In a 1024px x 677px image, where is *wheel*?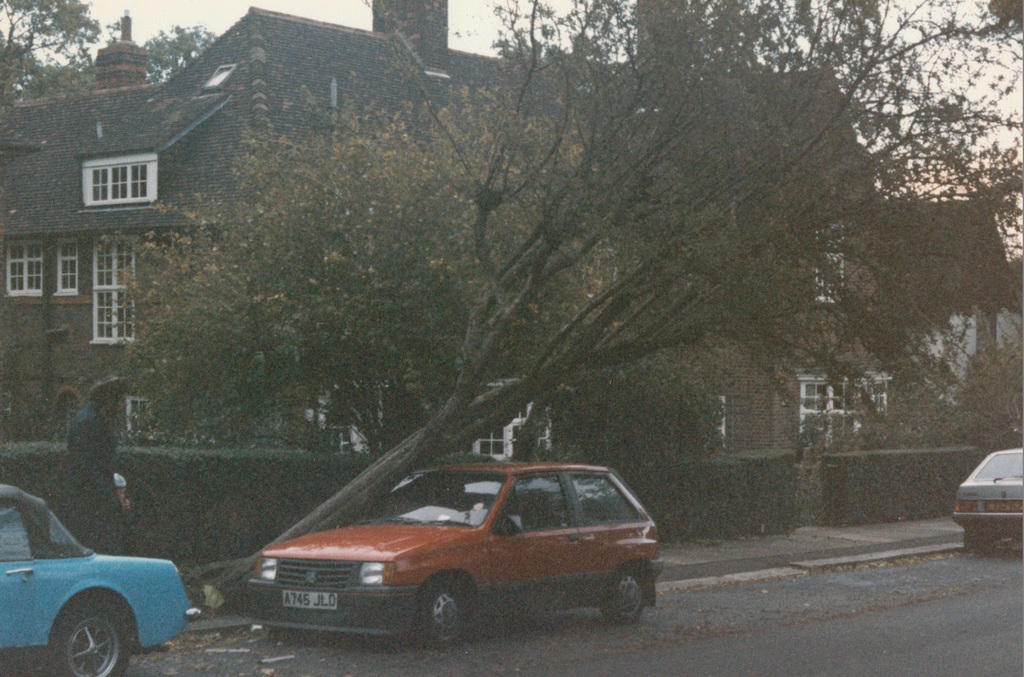
BBox(605, 569, 644, 626).
